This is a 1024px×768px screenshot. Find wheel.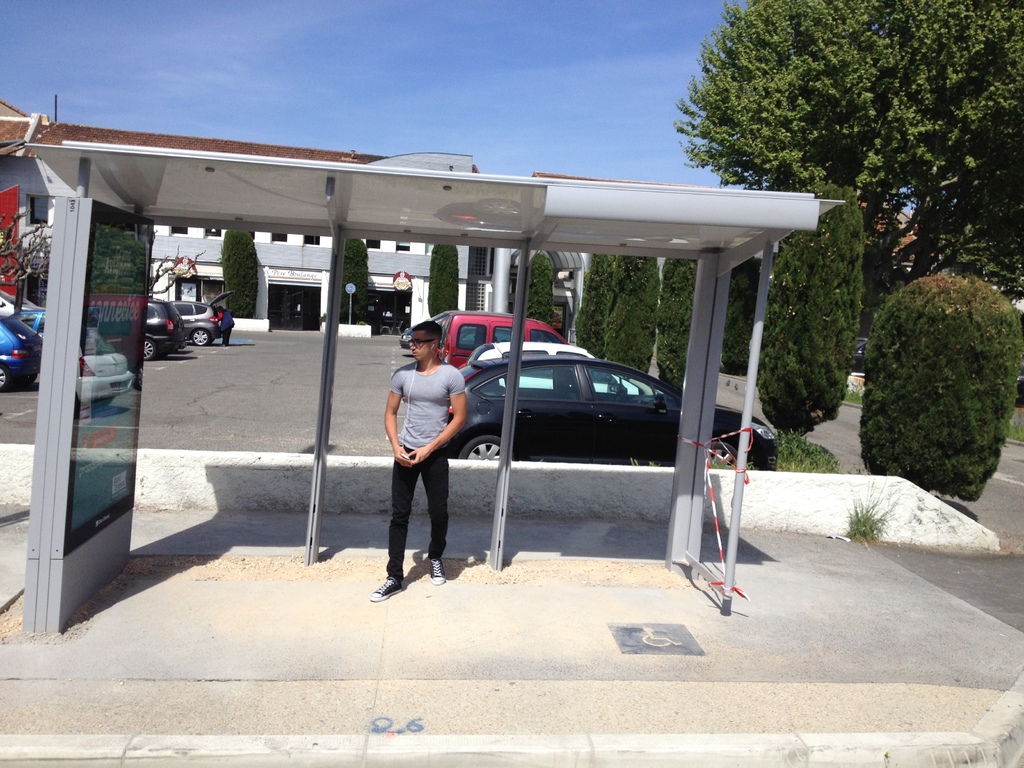
Bounding box: rect(24, 373, 36, 386).
